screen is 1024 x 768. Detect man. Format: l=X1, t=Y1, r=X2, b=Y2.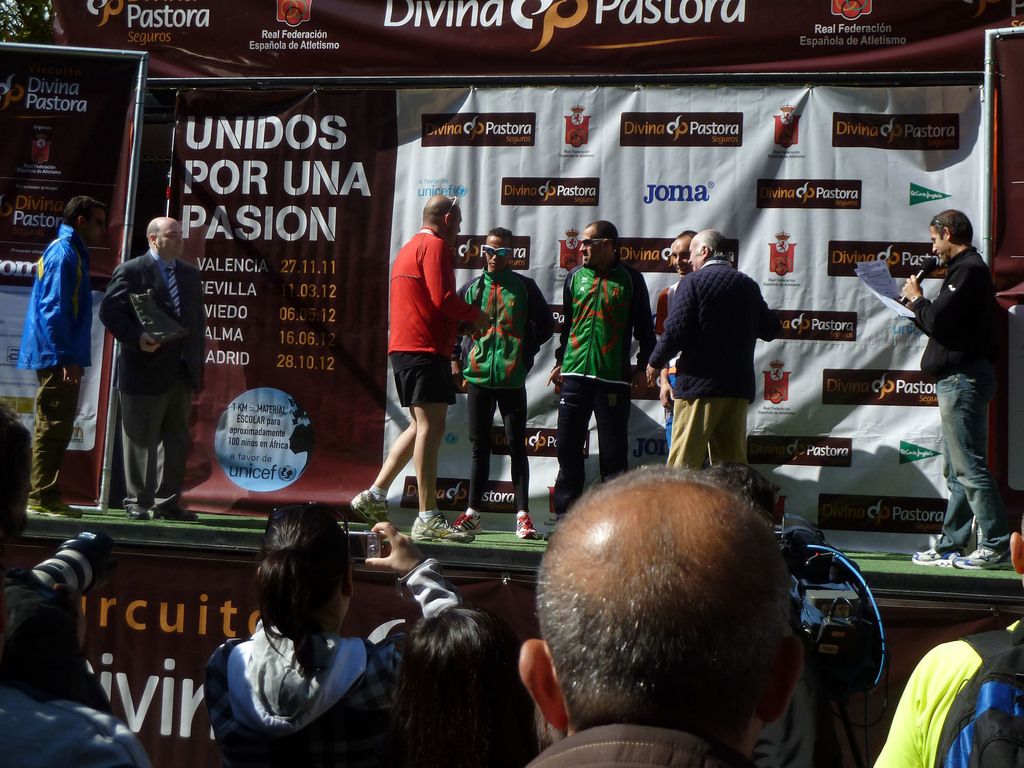
l=657, t=230, r=698, b=452.
